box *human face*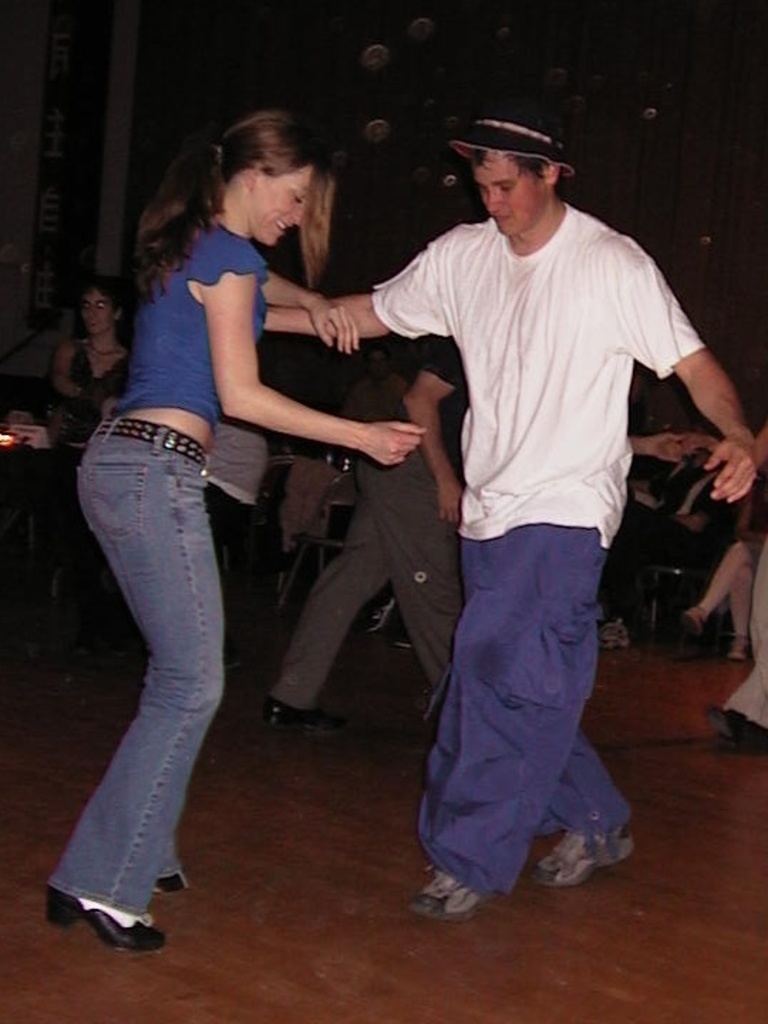
(250, 166, 311, 246)
